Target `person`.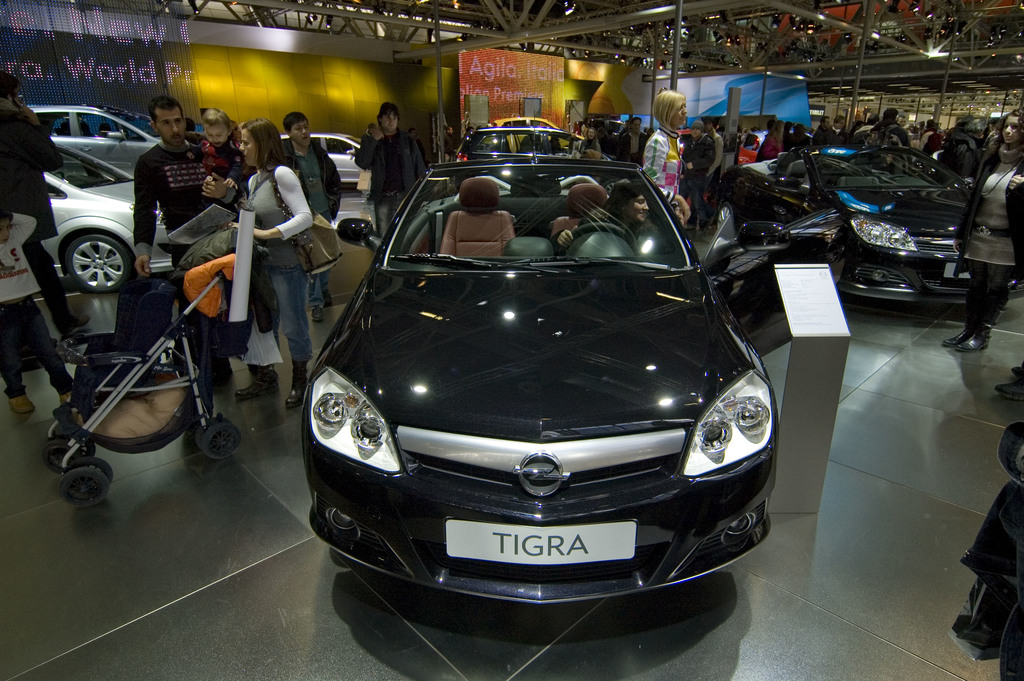
Target region: select_region(131, 90, 241, 386).
